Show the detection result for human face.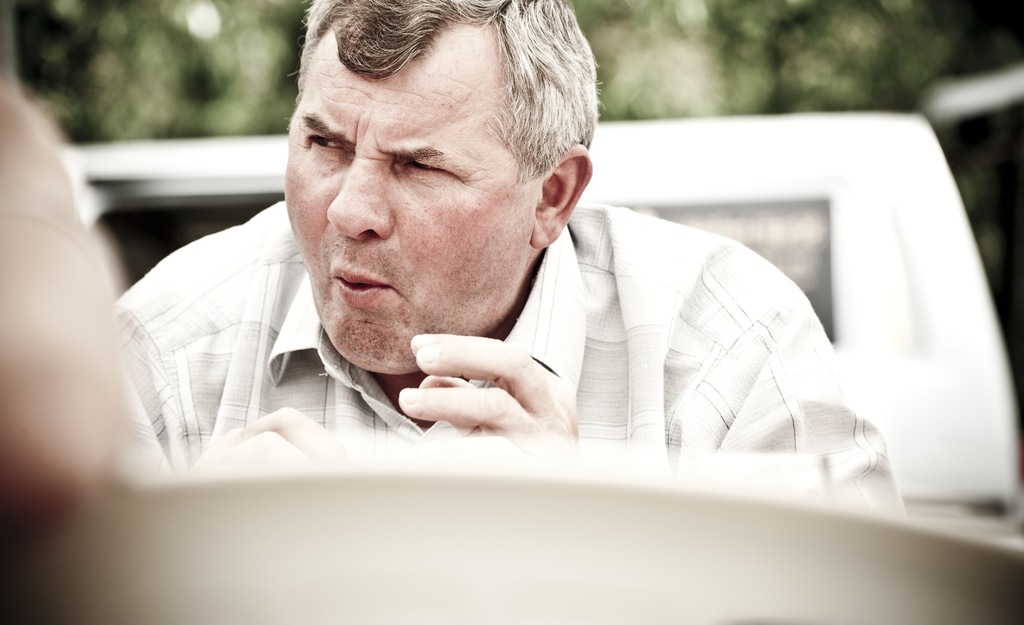
bbox=[284, 31, 536, 371].
